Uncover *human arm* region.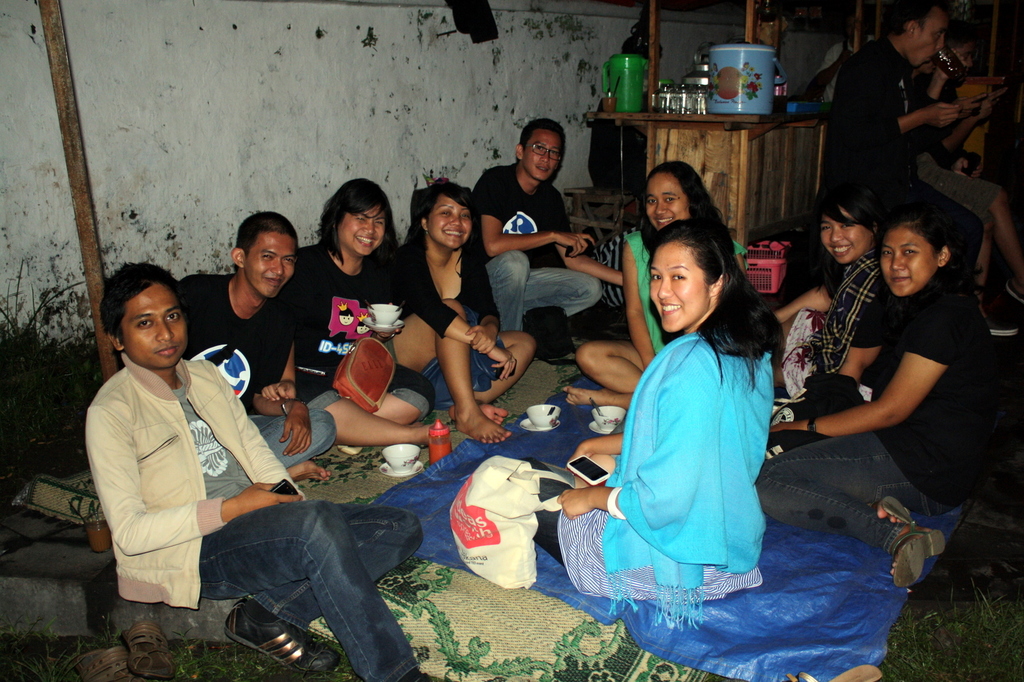
Uncovered: 478, 165, 597, 257.
